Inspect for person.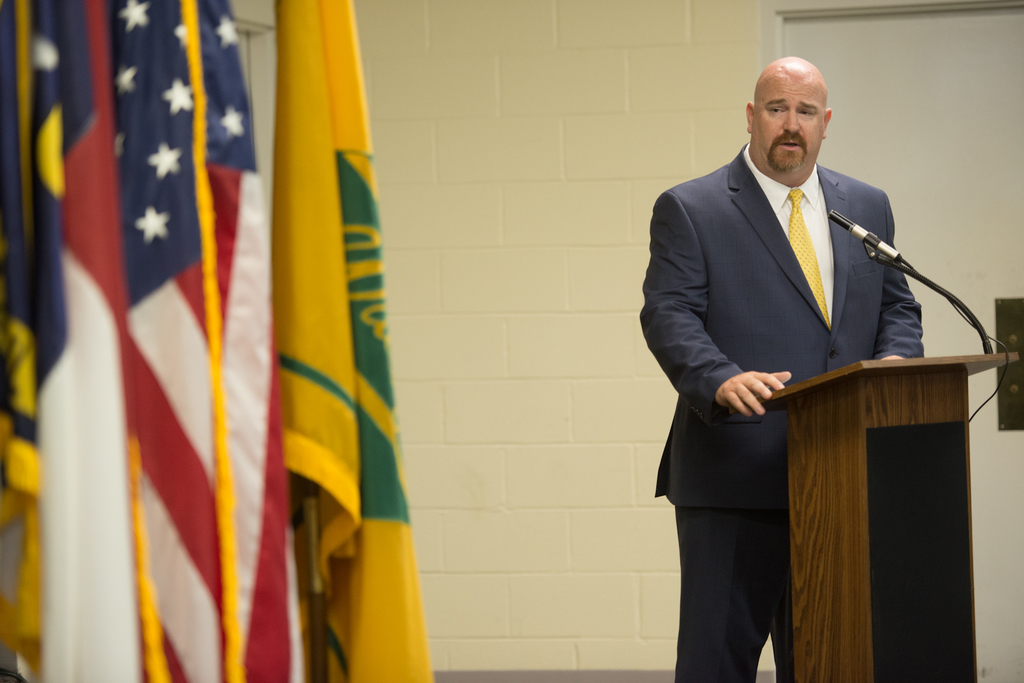
Inspection: 651 32 933 682.
